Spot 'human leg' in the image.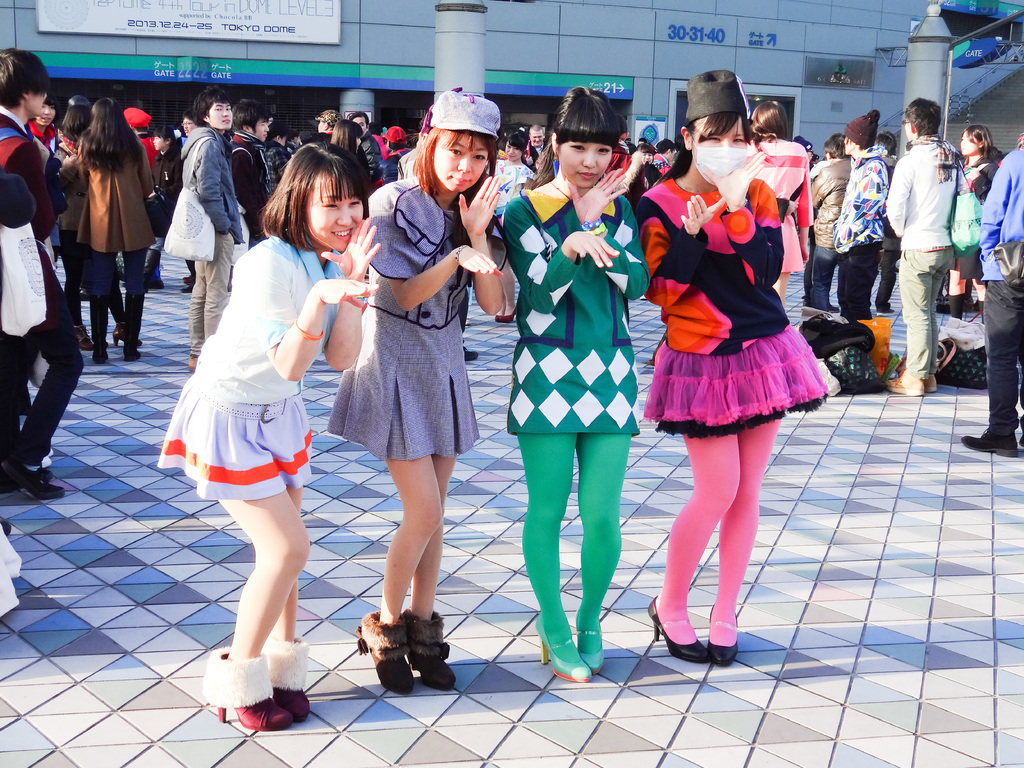
'human leg' found at locate(574, 440, 626, 673).
